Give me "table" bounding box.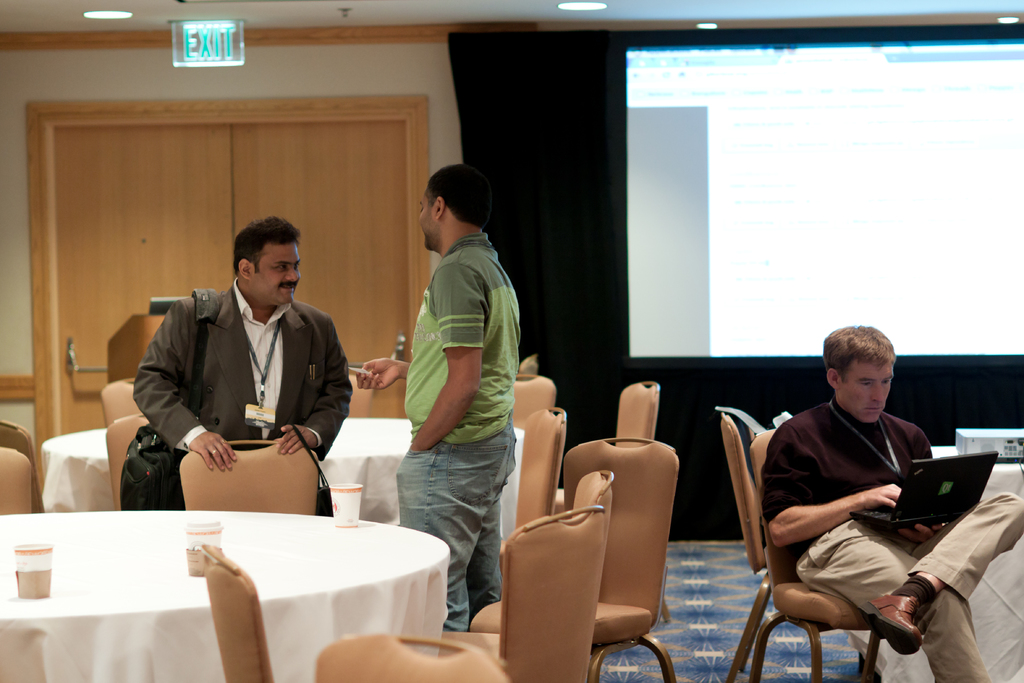
[left=856, top=443, right=1023, bottom=682].
